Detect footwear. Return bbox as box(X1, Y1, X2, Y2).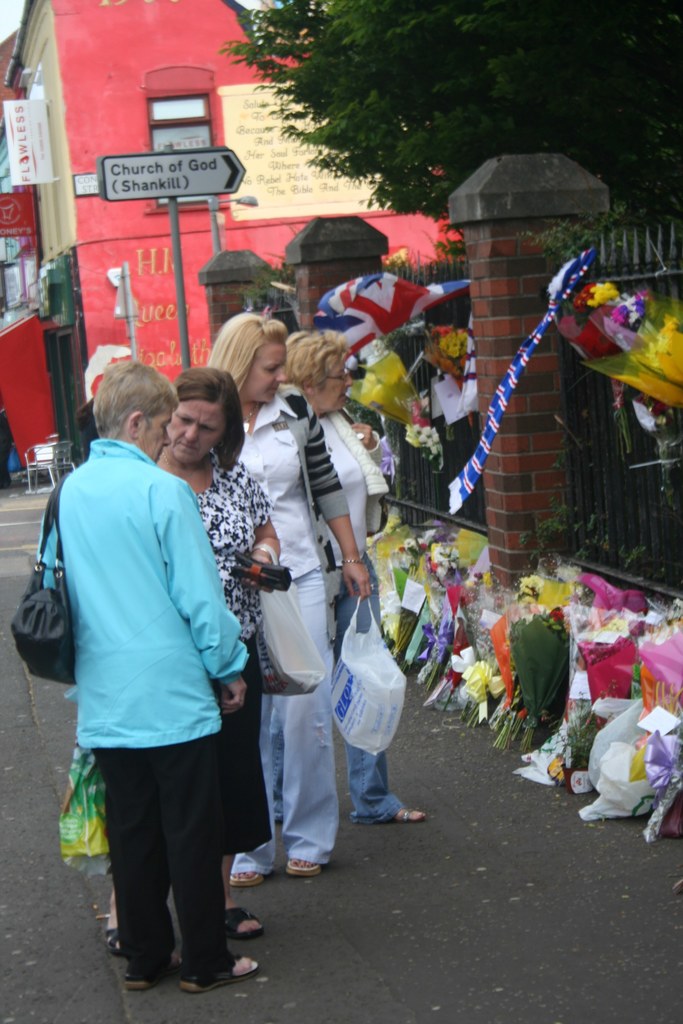
box(224, 901, 275, 940).
